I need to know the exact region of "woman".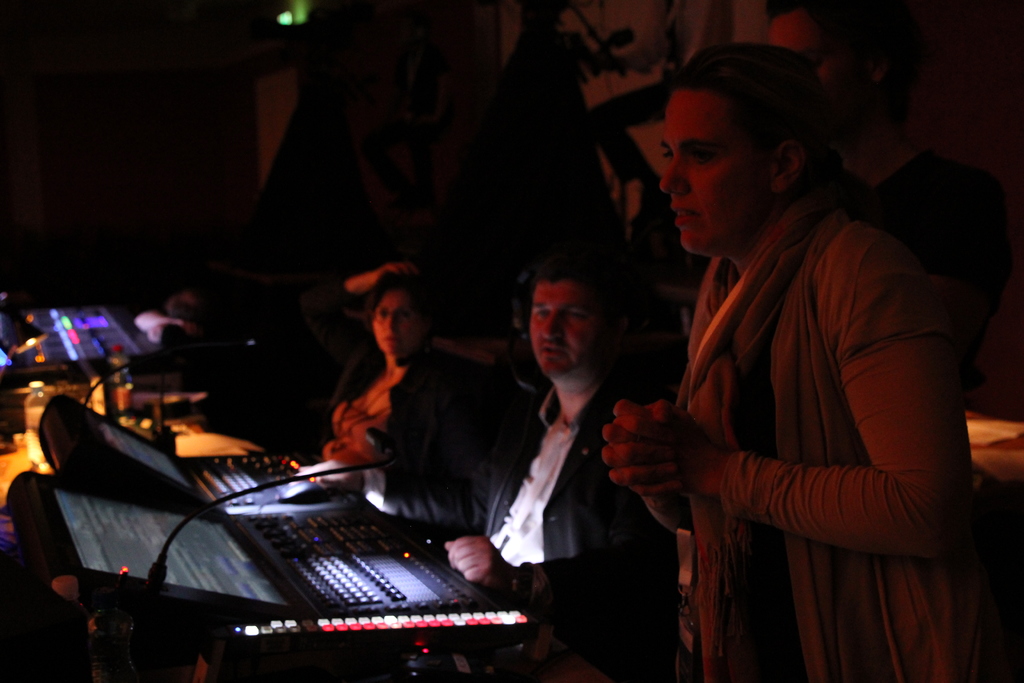
Region: region(306, 259, 495, 532).
